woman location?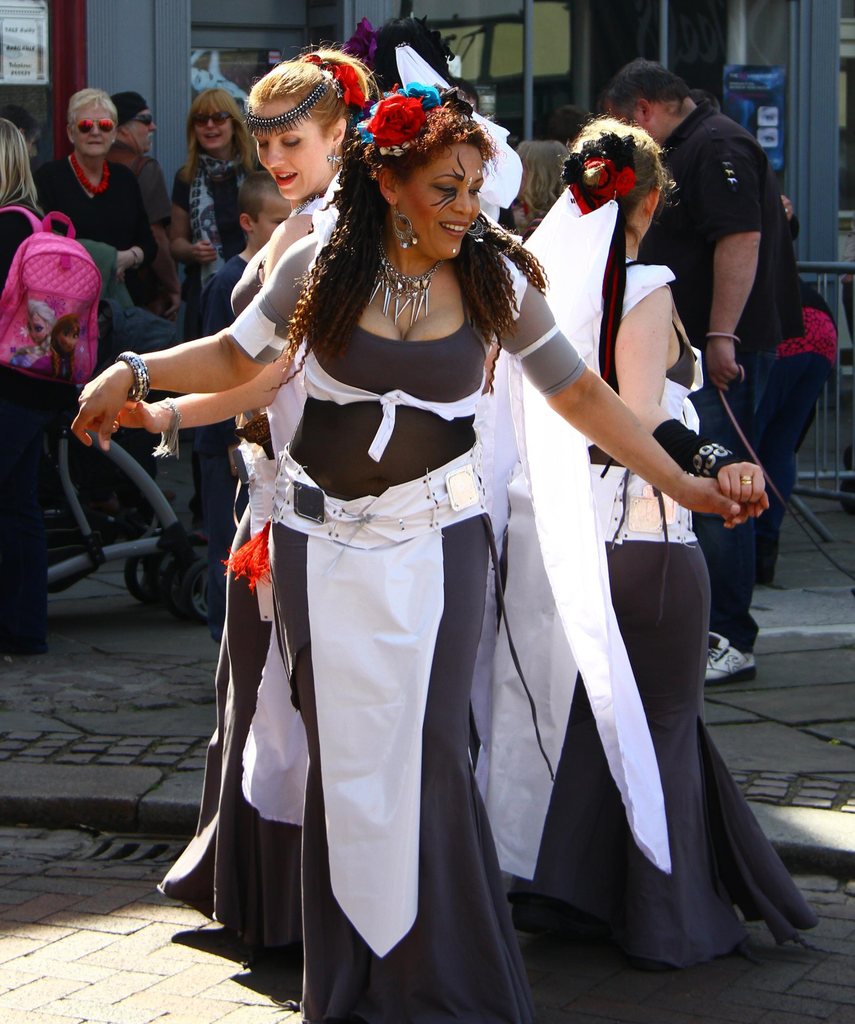
70 42 387 950
